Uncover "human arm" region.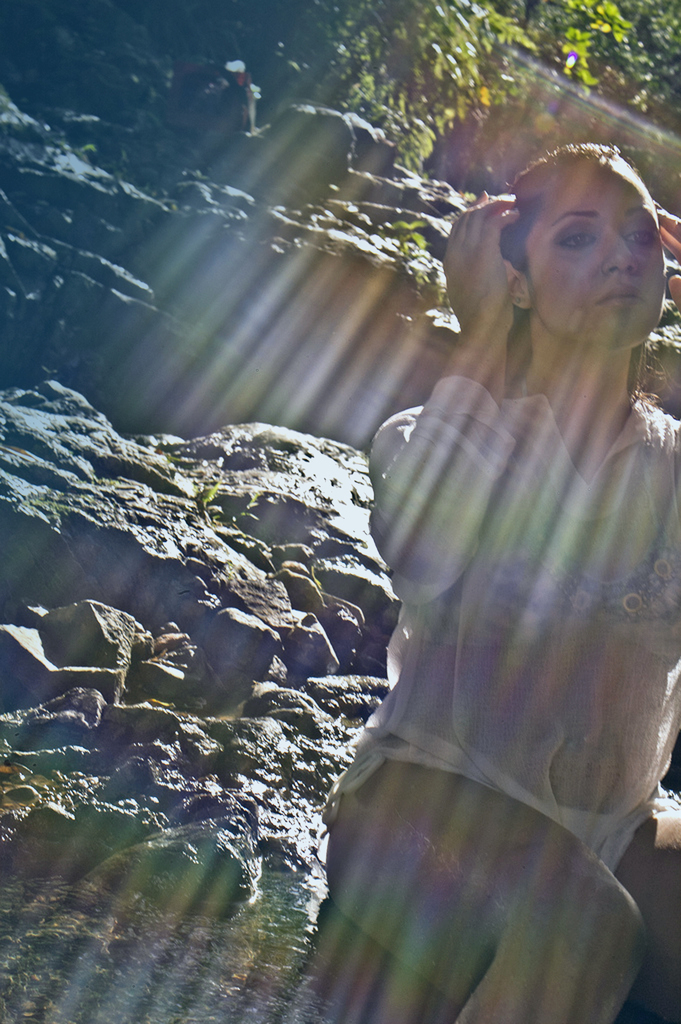
Uncovered: (652,192,680,624).
